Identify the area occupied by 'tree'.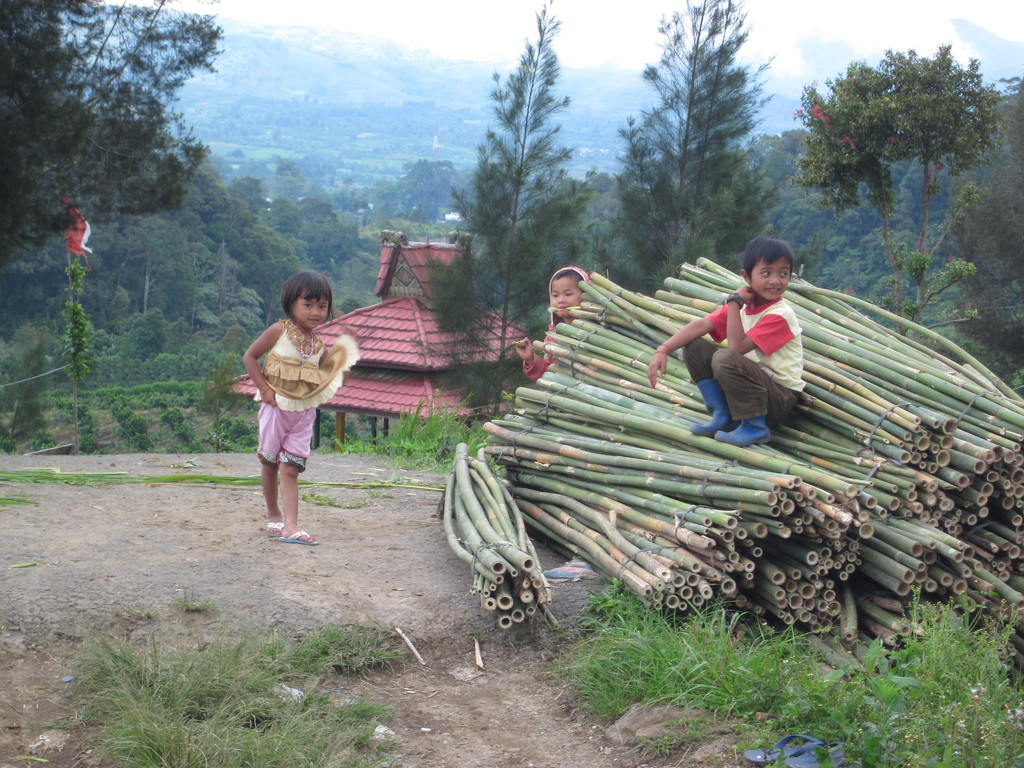
Area: x1=605, y1=0, x2=762, y2=300.
